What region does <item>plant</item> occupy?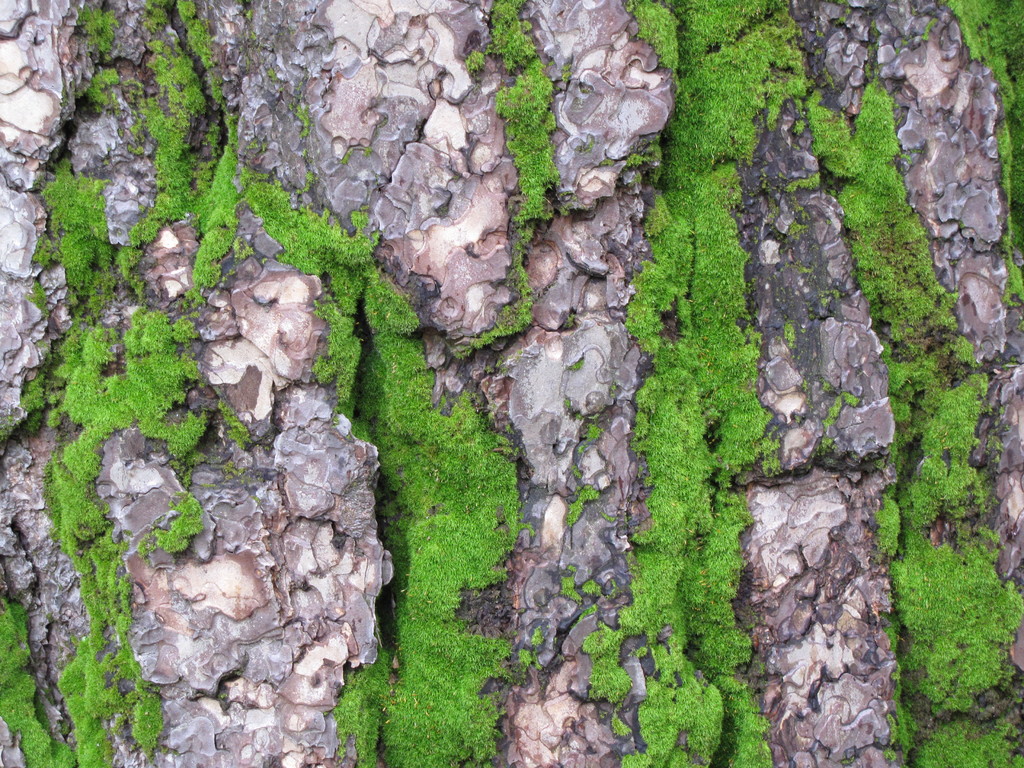
BBox(1016, 316, 1023, 335).
